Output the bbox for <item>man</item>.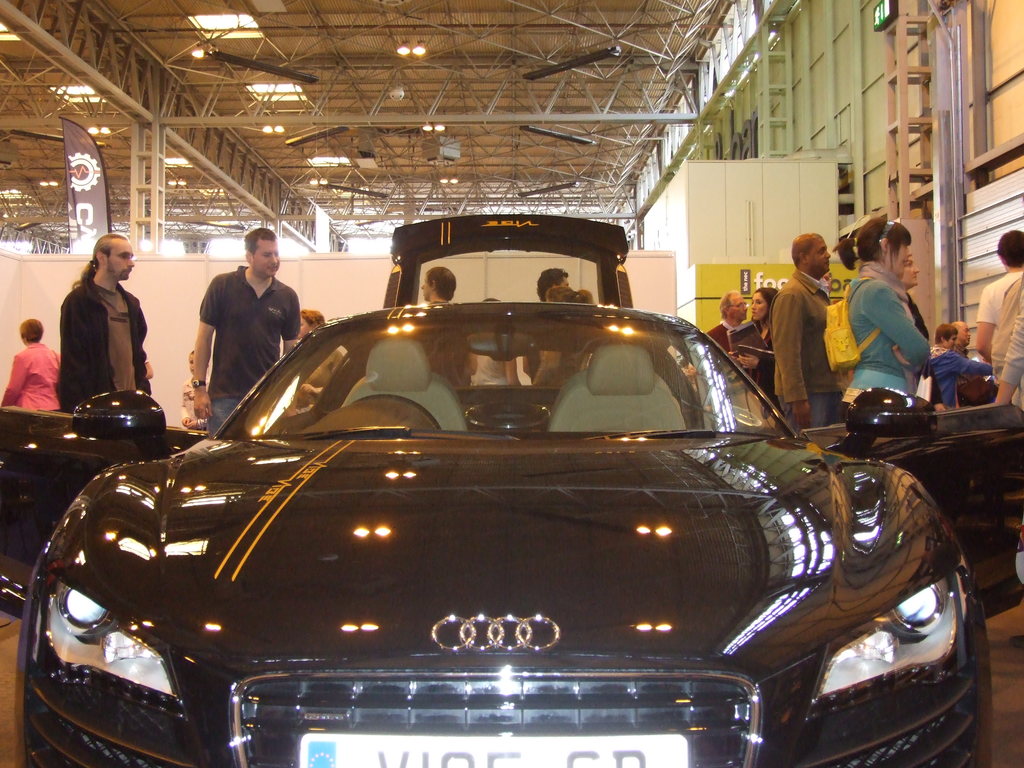
{"left": 954, "top": 322, "right": 966, "bottom": 358}.
